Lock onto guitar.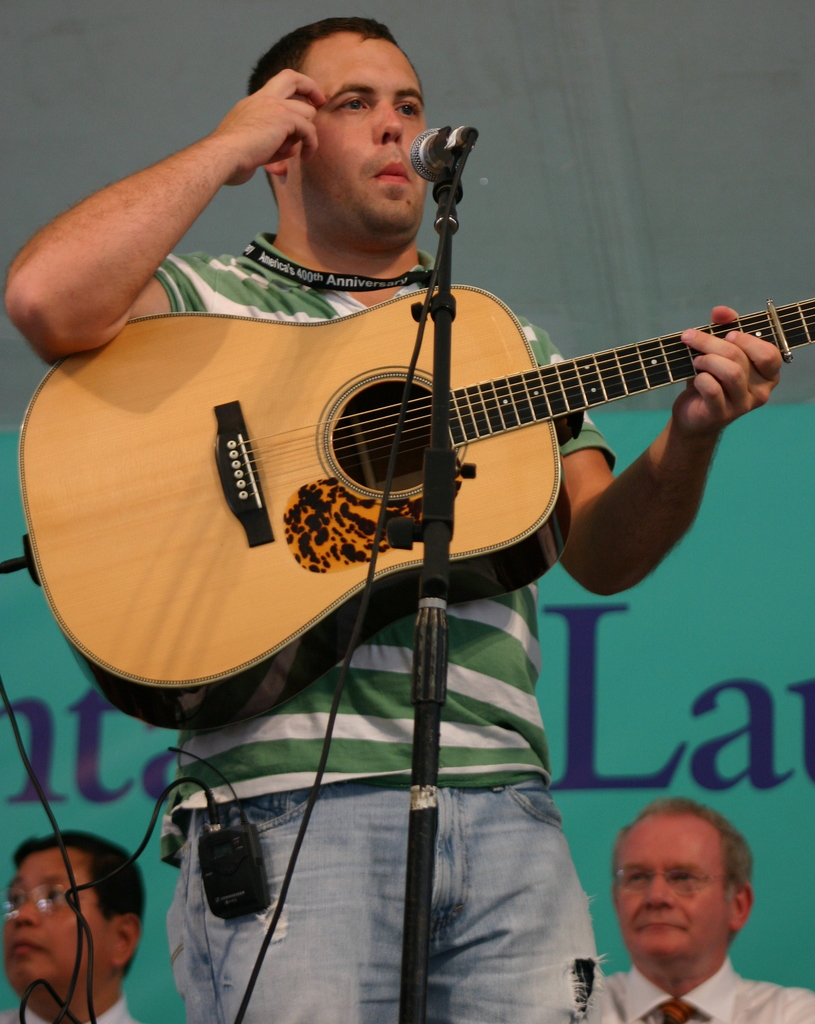
Locked: Rect(17, 285, 814, 732).
